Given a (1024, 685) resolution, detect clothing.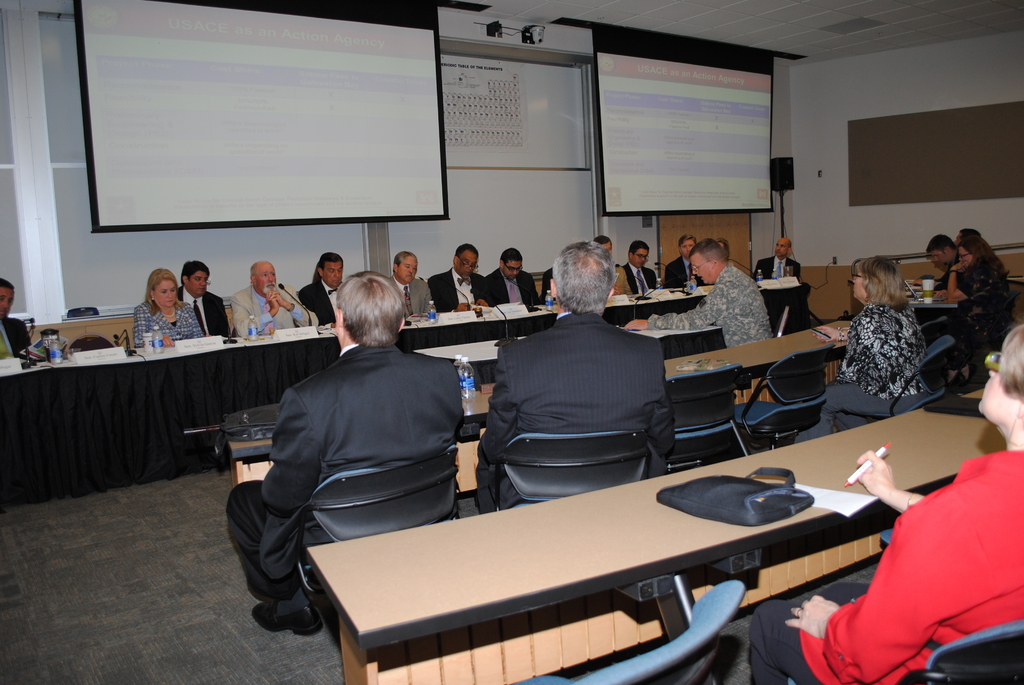
region(0, 316, 31, 362).
